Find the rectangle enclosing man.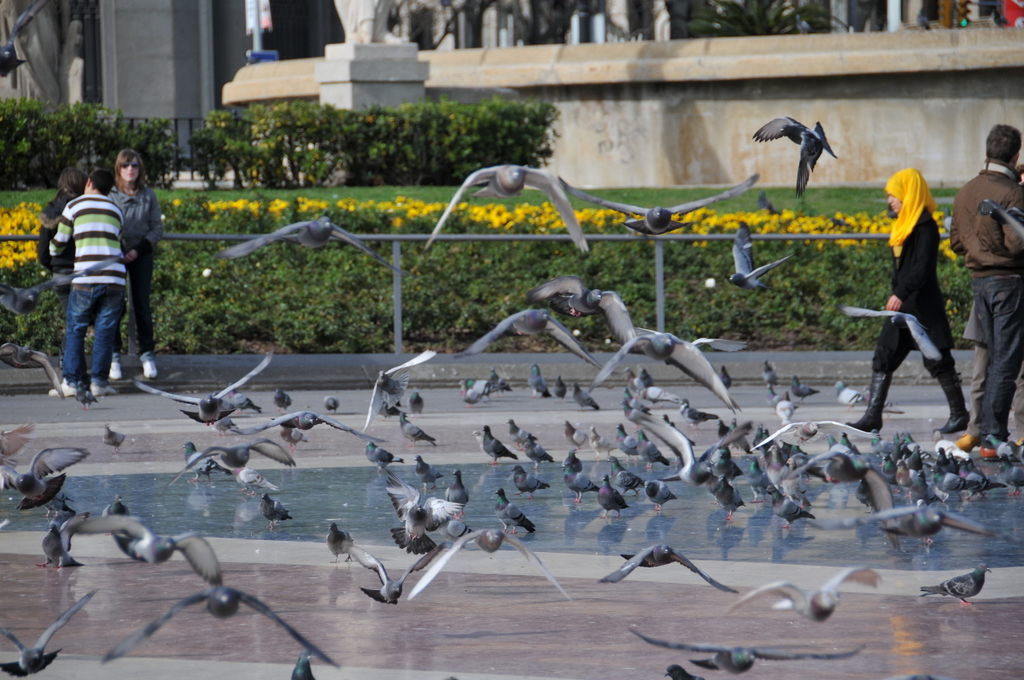
bbox=[950, 128, 1023, 462].
